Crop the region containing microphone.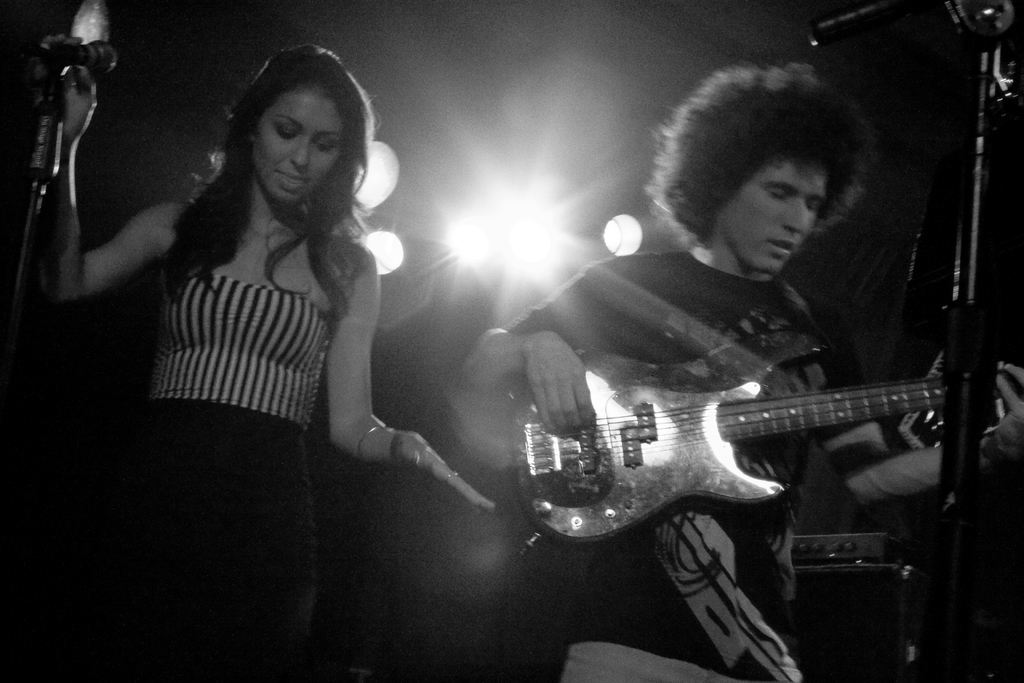
Crop region: left=36, top=35, right=115, bottom=73.
